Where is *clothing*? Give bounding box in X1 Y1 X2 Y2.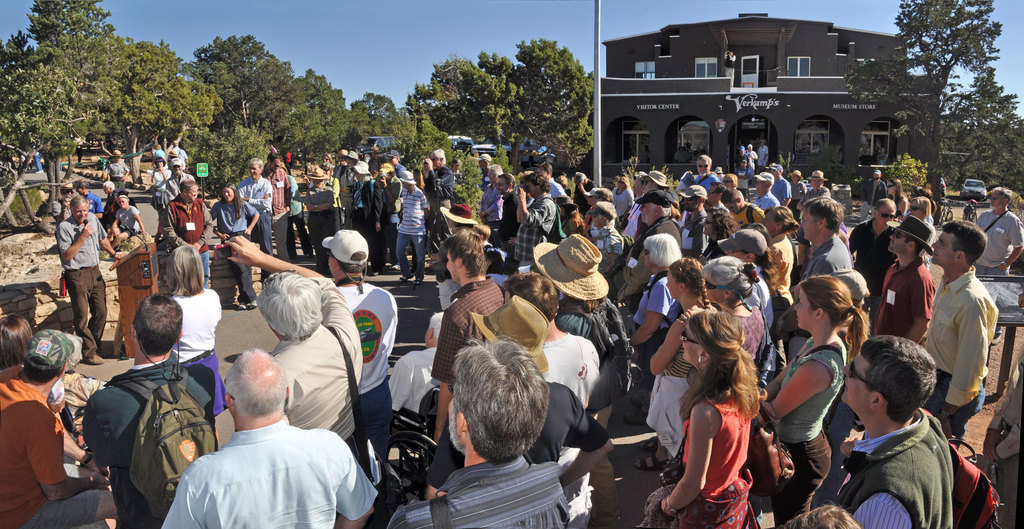
171 193 207 279.
